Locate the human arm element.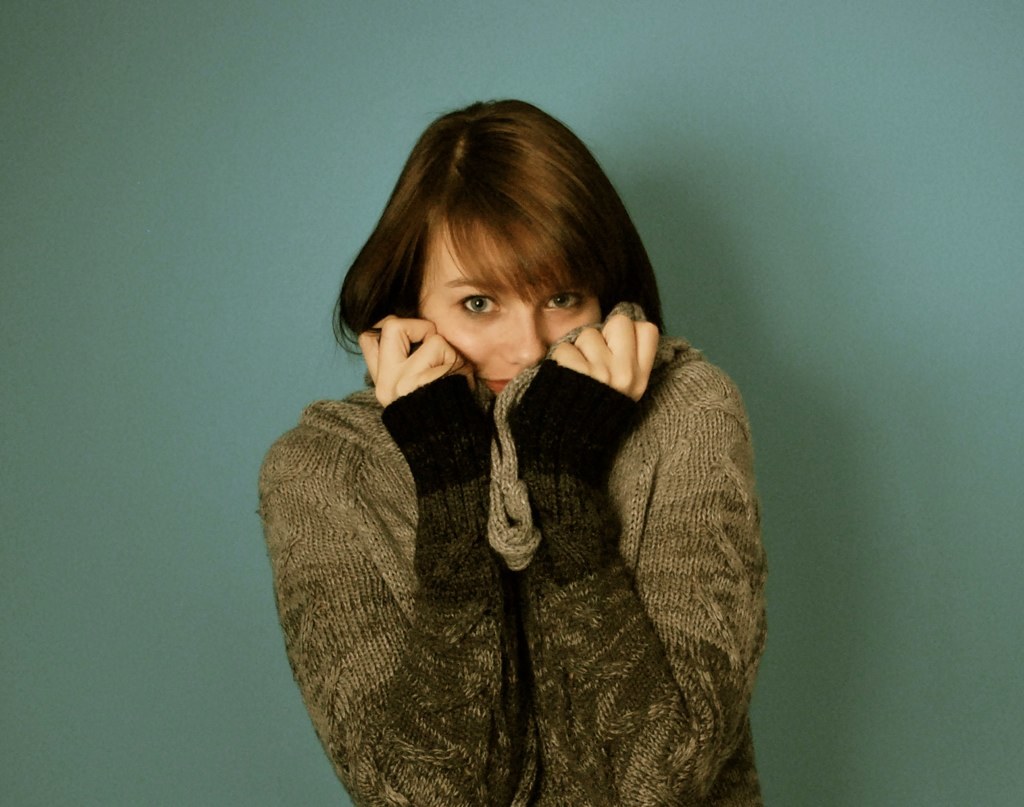
Element bbox: Rect(496, 295, 760, 775).
